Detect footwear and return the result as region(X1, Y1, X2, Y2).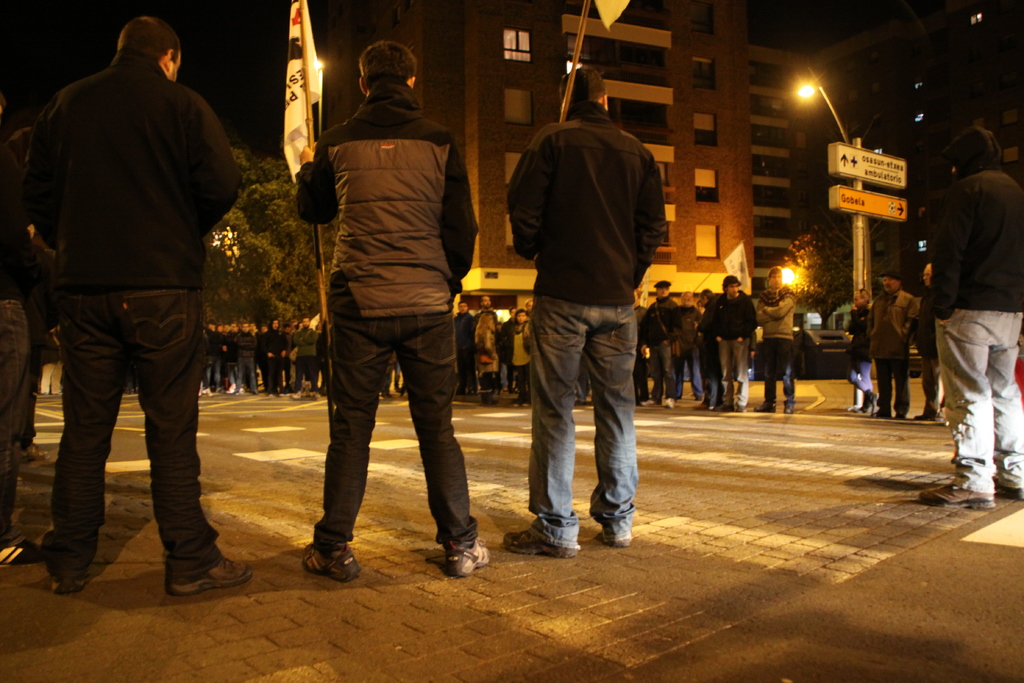
region(929, 415, 945, 421).
